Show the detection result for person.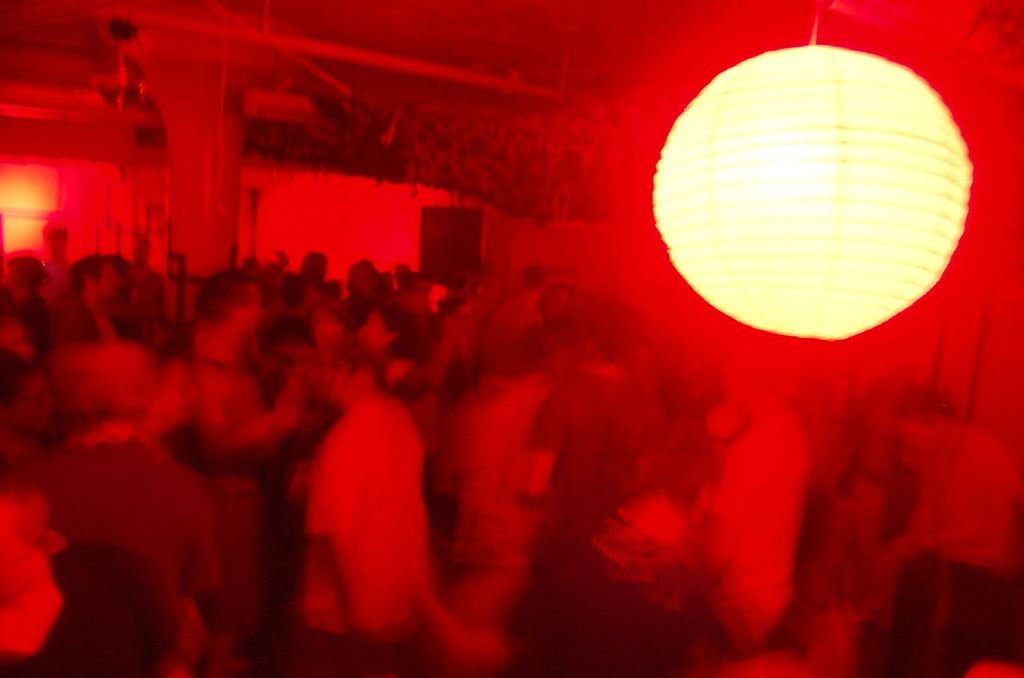
188,269,303,530.
